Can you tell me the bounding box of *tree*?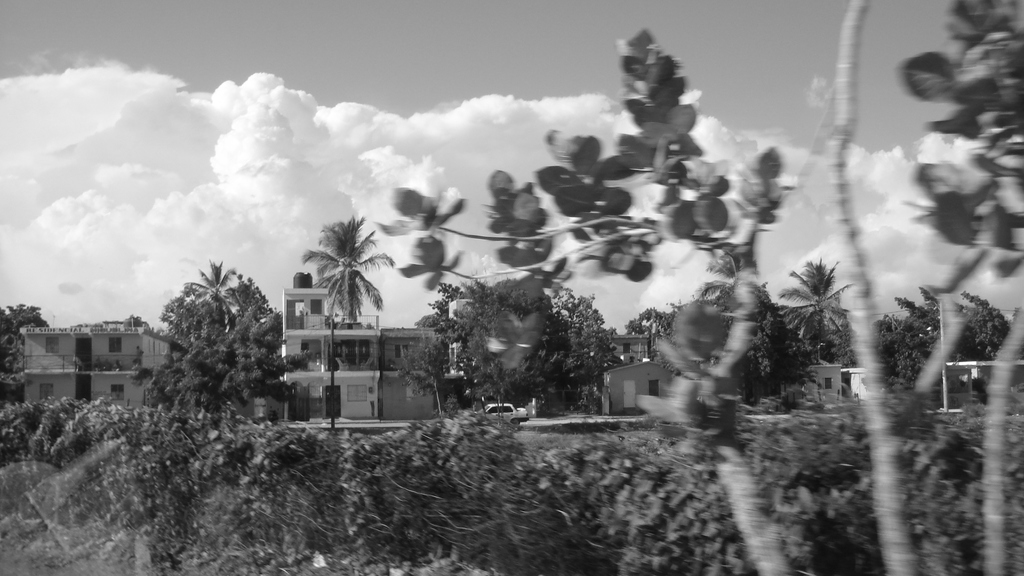
box(779, 259, 859, 351).
